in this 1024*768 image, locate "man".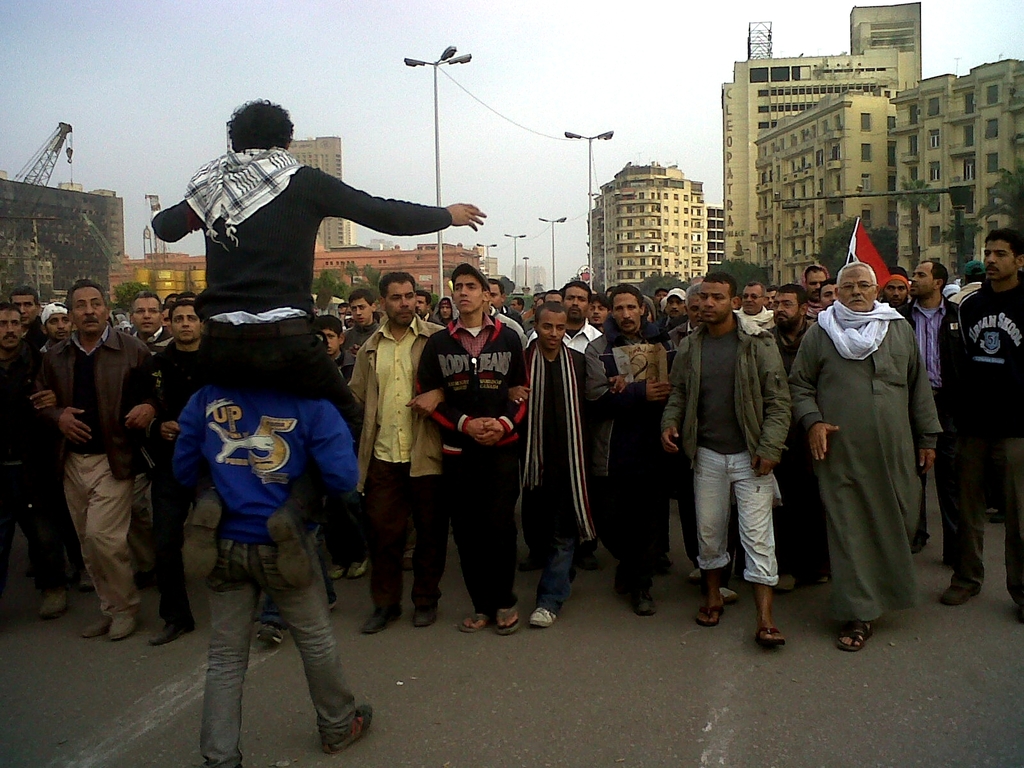
Bounding box: [left=940, top=233, right=1023, bottom=620].
